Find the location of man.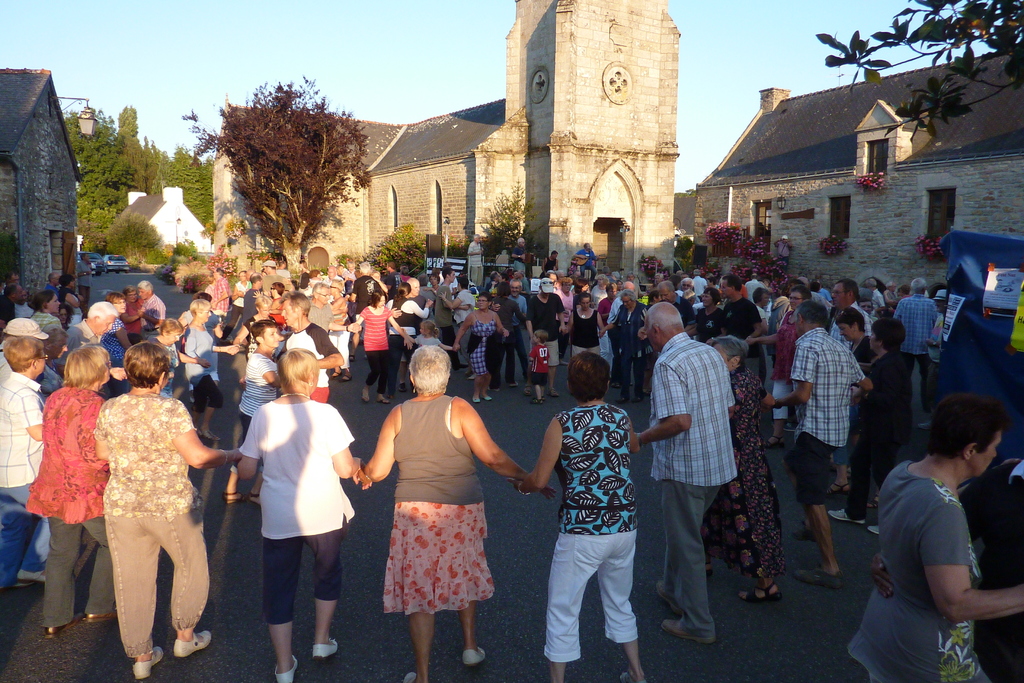
Location: <box>243,274,265,315</box>.
